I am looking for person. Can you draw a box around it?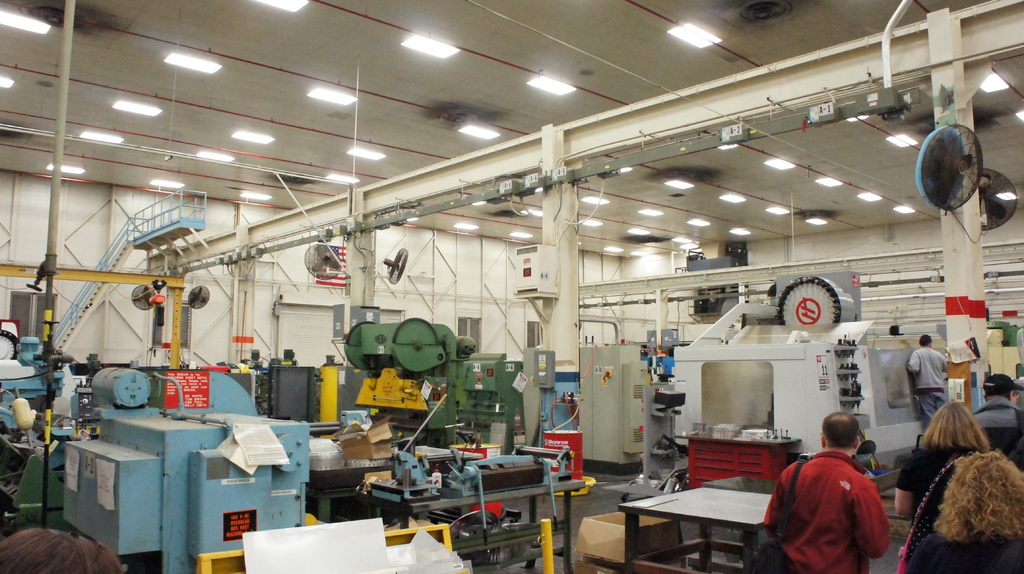
Sure, the bounding box is select_region(891, 394, 995, 523).
